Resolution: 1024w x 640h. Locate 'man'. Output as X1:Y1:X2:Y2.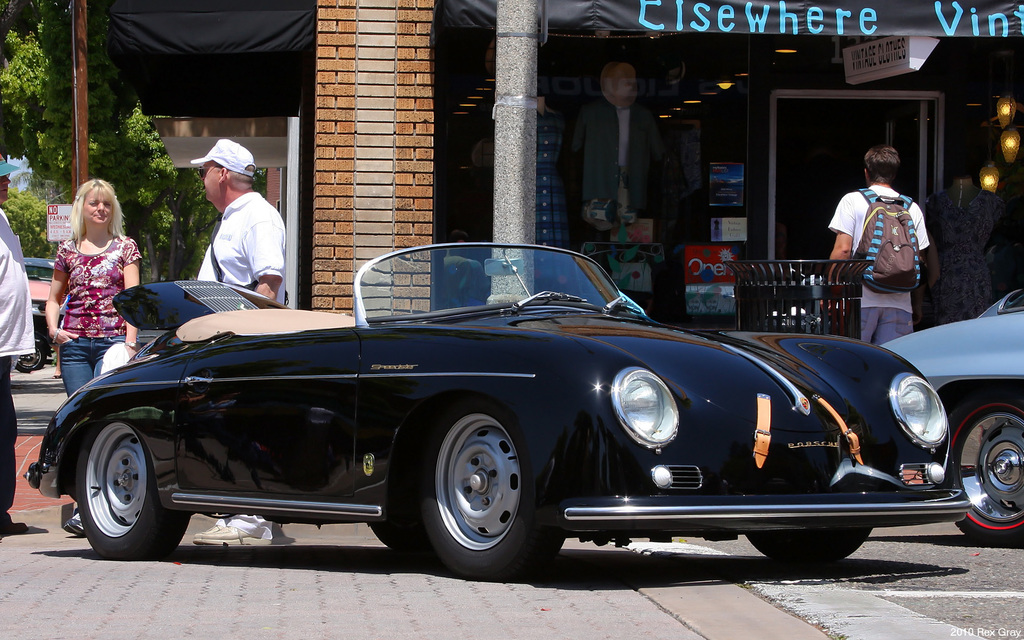
187:139:287:550.
